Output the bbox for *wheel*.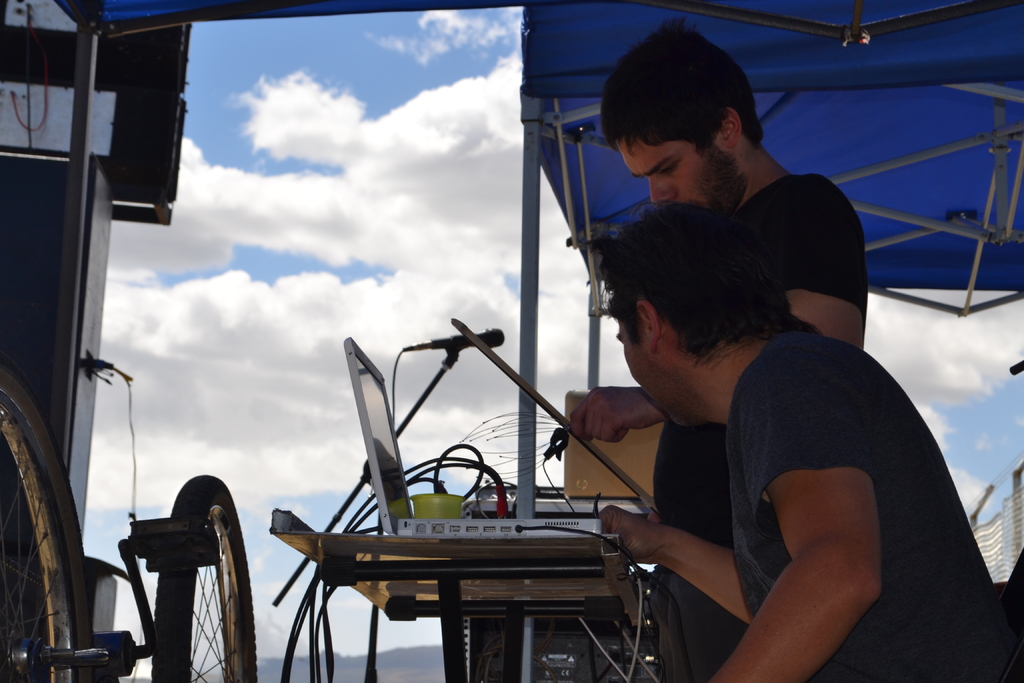
region(152, 477, 262, 682).
